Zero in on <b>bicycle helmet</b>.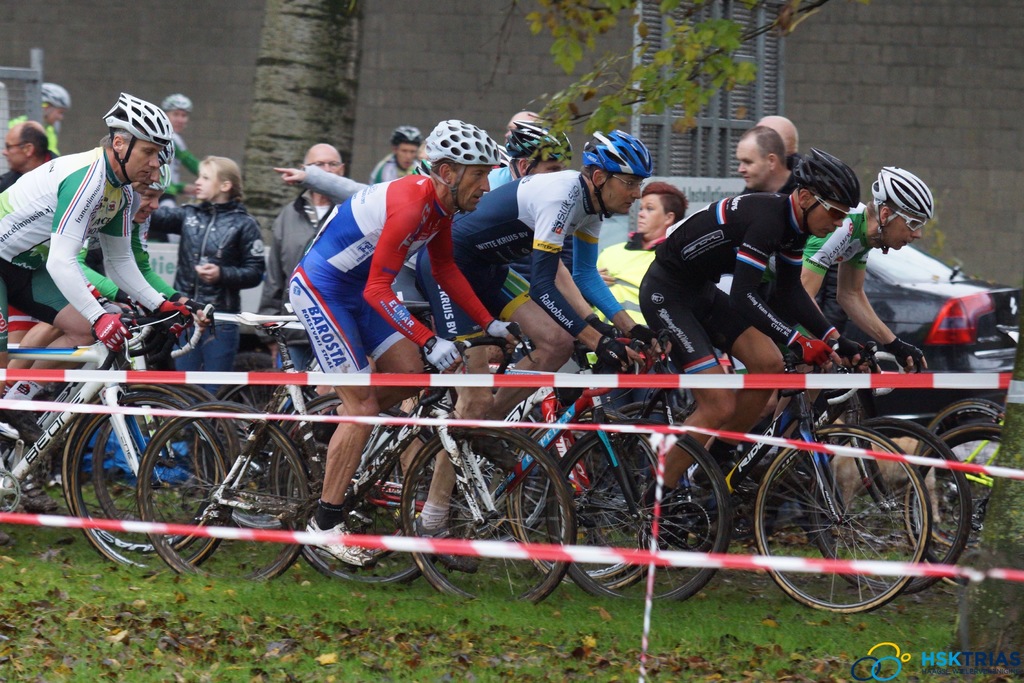
Zeroed in: [789, 142, 859, 204].
